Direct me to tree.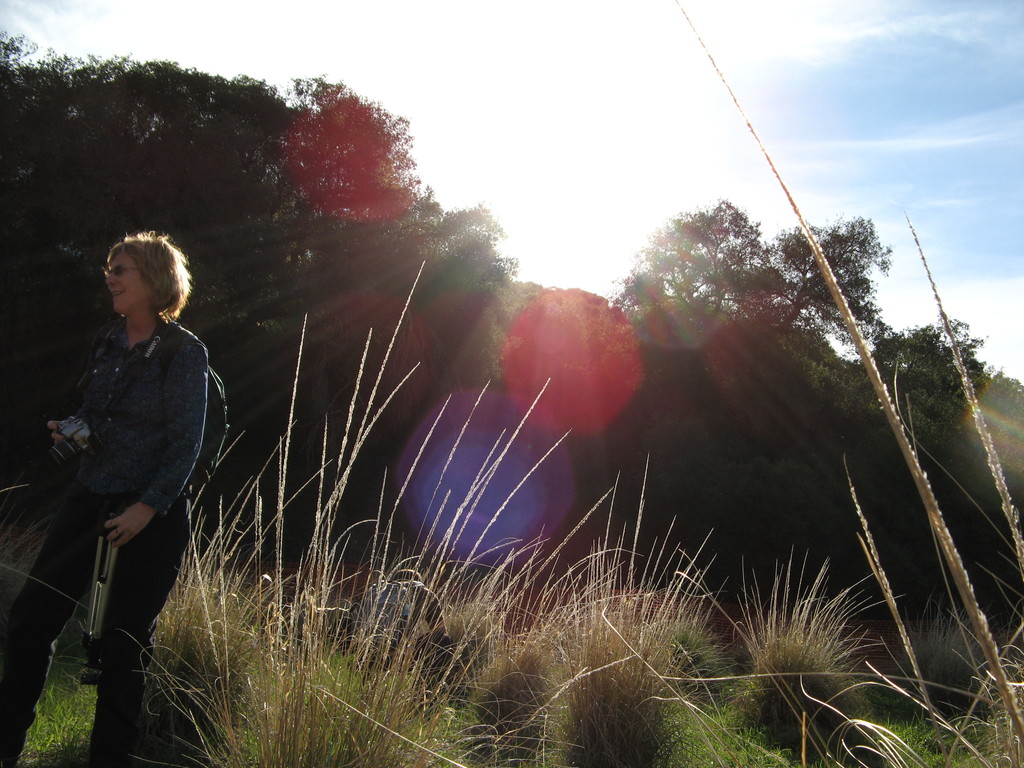
Direction: [794,224,889,331].
